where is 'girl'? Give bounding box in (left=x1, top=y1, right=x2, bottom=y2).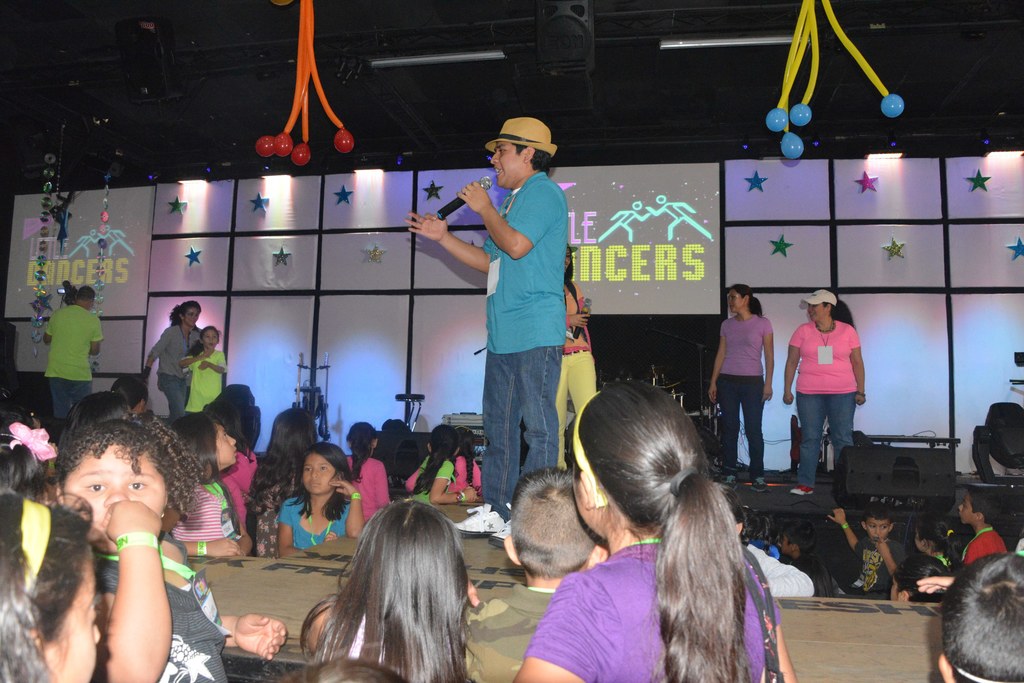
(left=453, top=428, right=481, bottom=499).
